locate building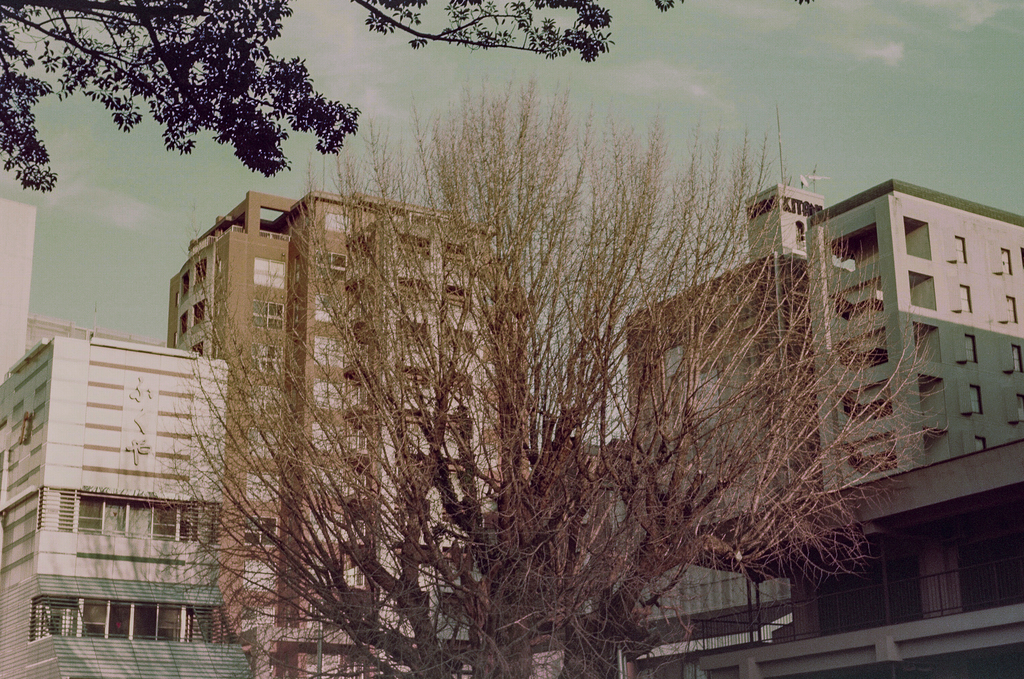
region(164, 190, 529, 678)
